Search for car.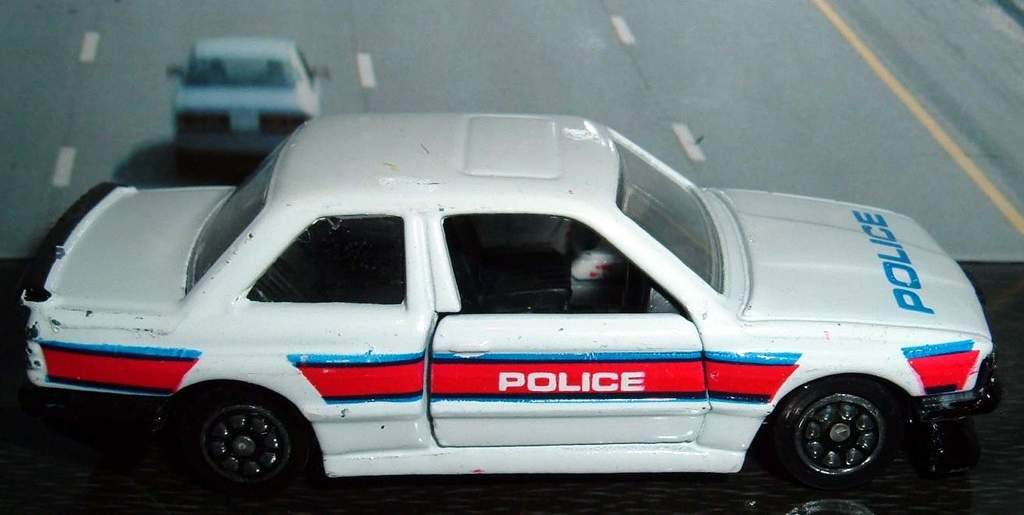
Found at {"left": 171, "top": 38, "right": 325, "bottom": 163}.
